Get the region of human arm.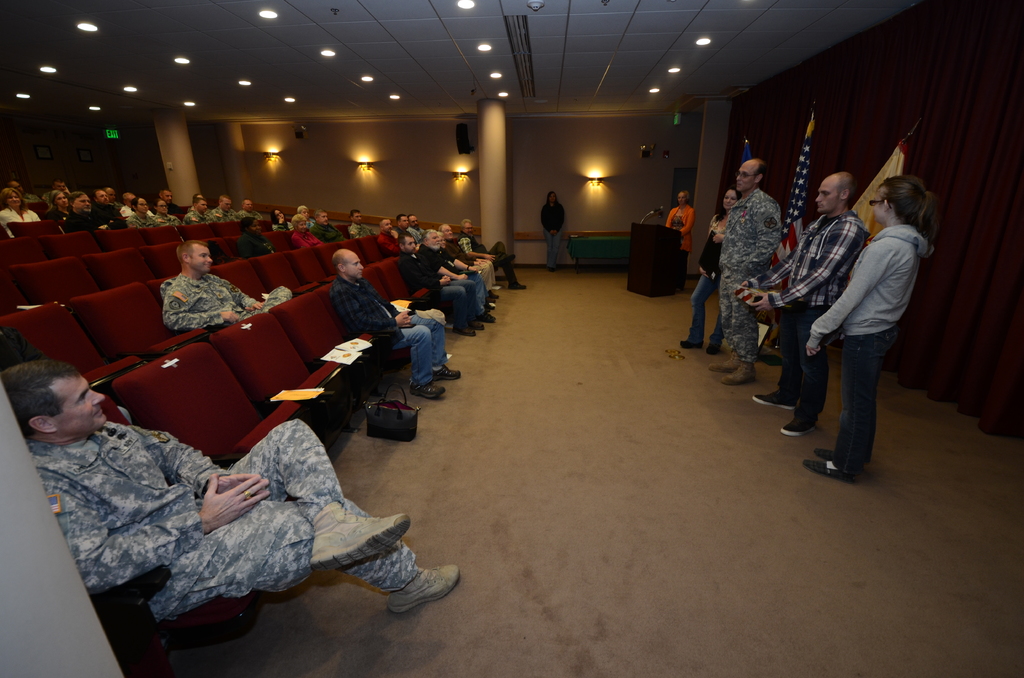
bbox(712, 230, 737, 245).
